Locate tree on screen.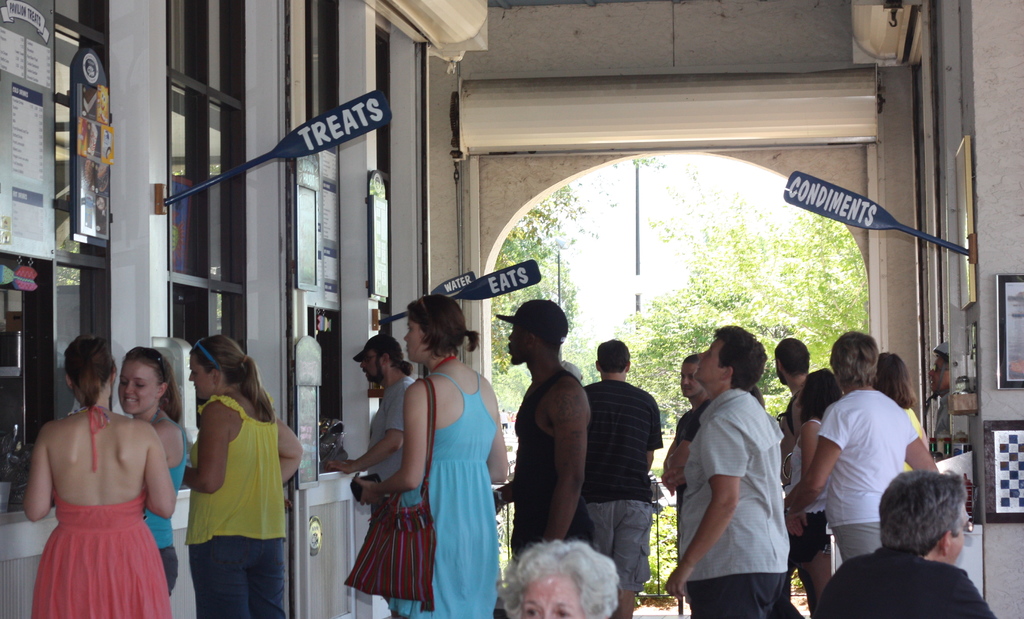
On screen at box=[614, 167, 864, 414].
